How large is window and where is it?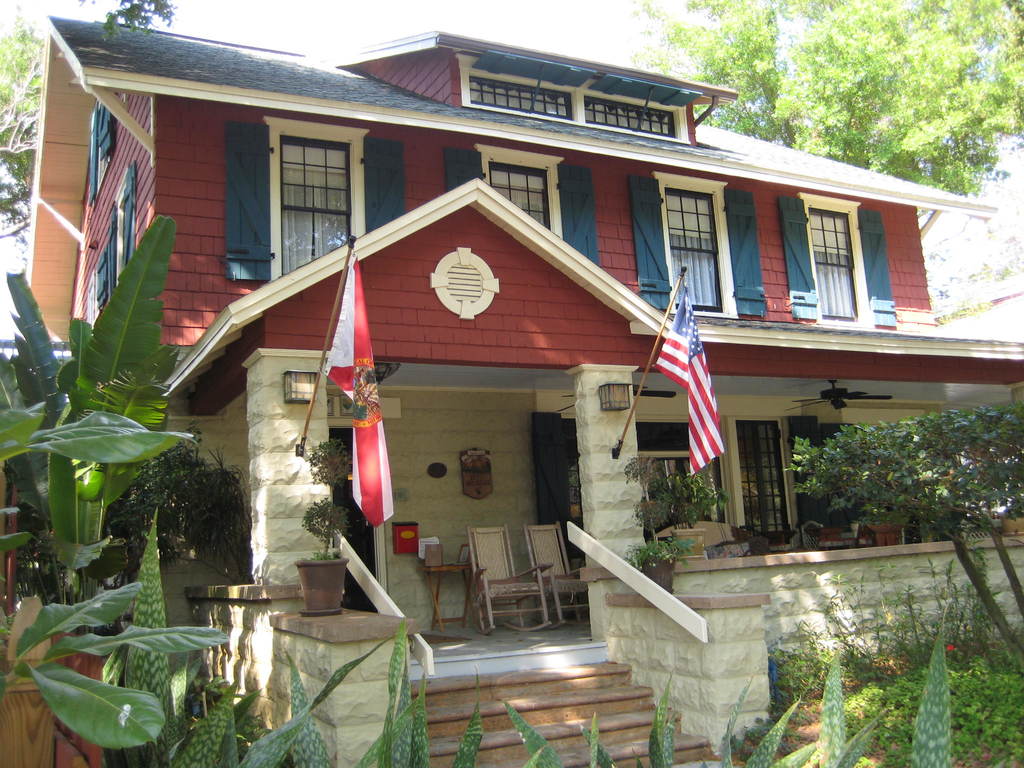
Bounding box: BBox(811, 202, 880, 327).
